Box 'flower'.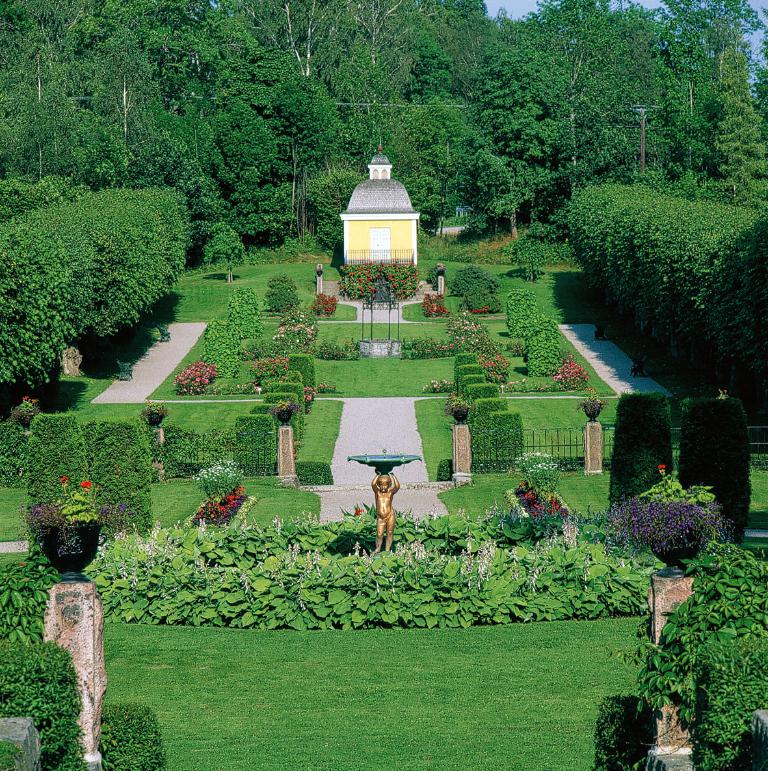
select_region(81, 480, 96, 491).
